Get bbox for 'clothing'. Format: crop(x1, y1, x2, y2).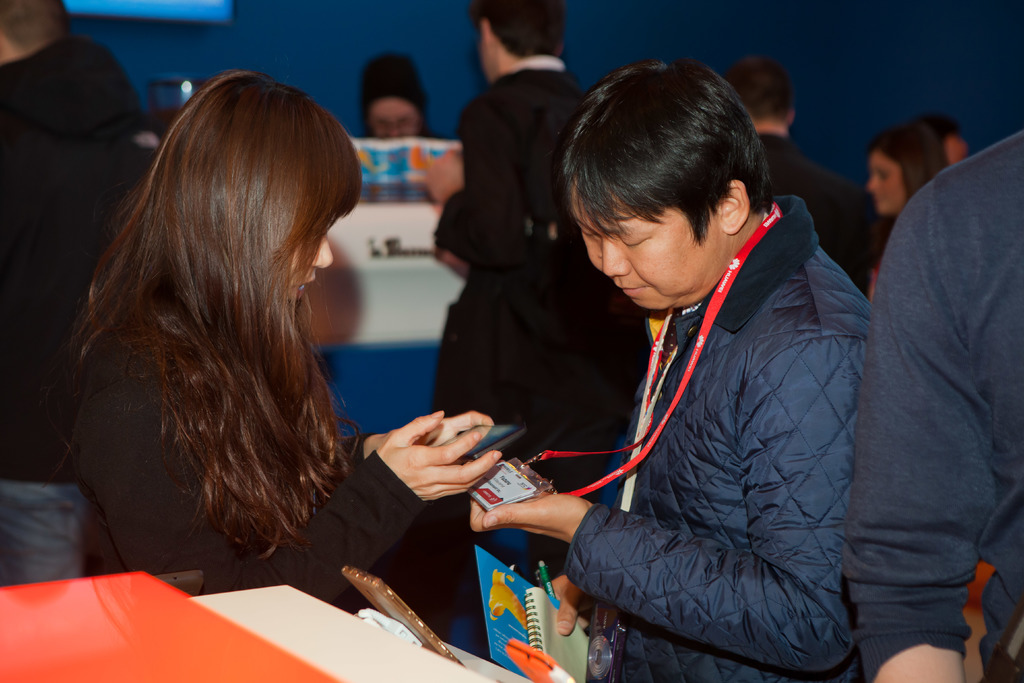
crop(445, 75, 648, 452).
